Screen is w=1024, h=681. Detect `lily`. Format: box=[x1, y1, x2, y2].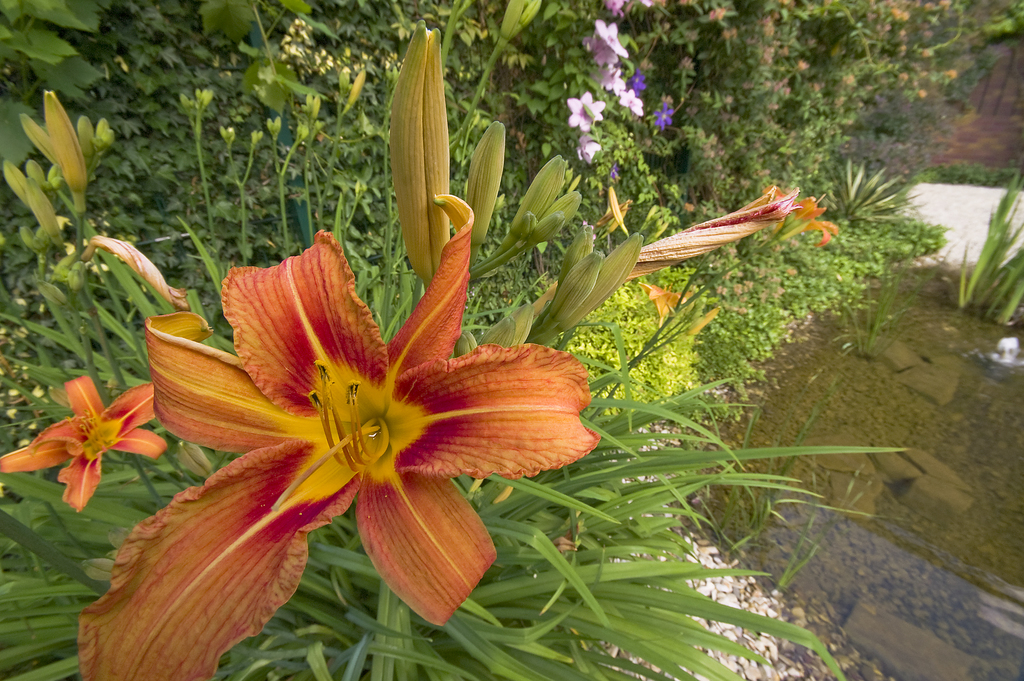
box=[595, 21, 625, 55].
